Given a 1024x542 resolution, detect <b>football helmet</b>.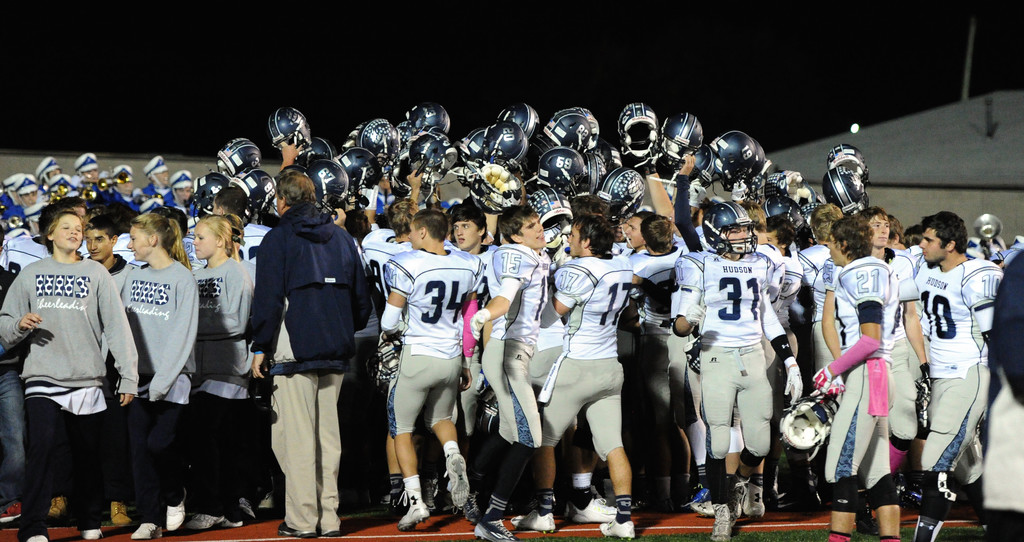
615, 100, 655, 161.
